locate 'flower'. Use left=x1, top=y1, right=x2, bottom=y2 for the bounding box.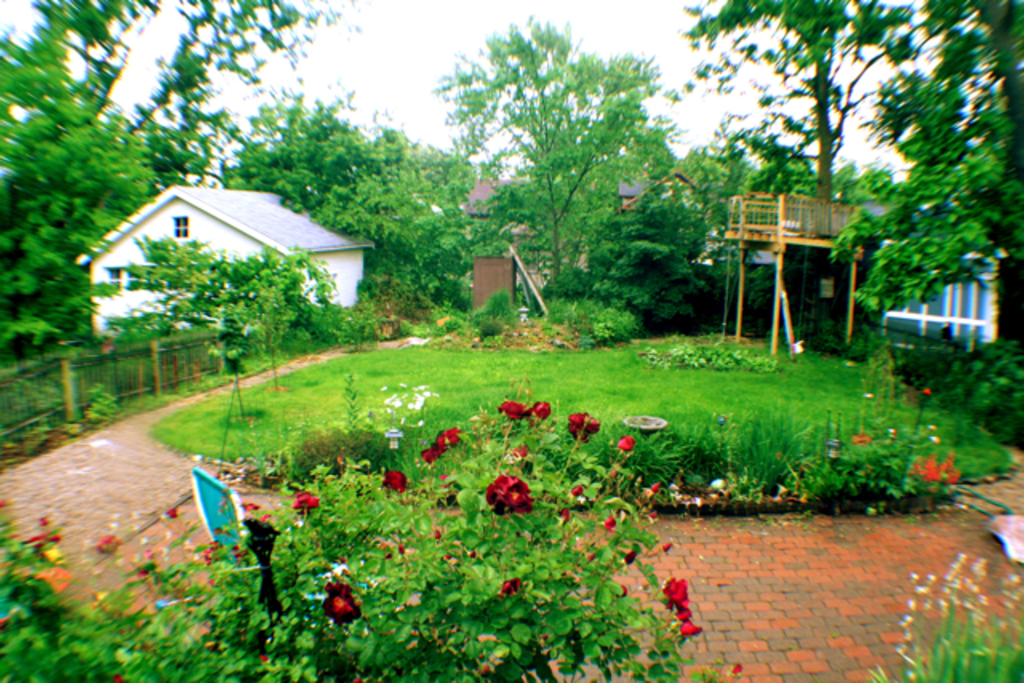
left=150, top=595, right=171, bottom=619.
